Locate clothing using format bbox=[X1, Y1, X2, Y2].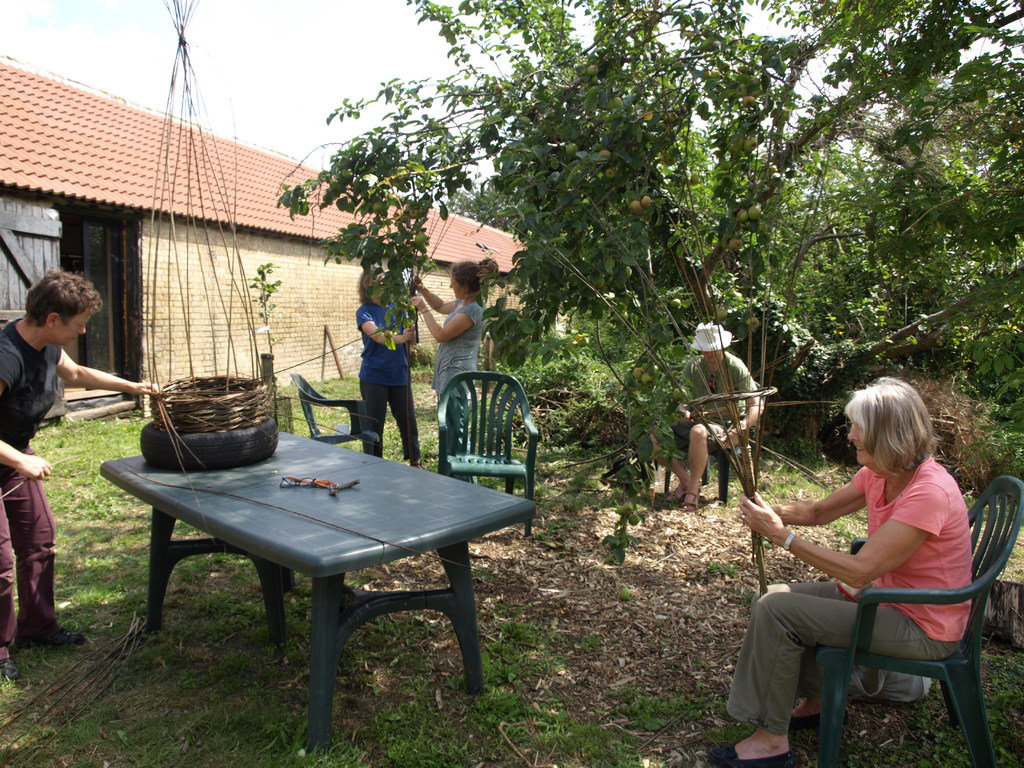
bbox=[435, 294, 483, 491].
